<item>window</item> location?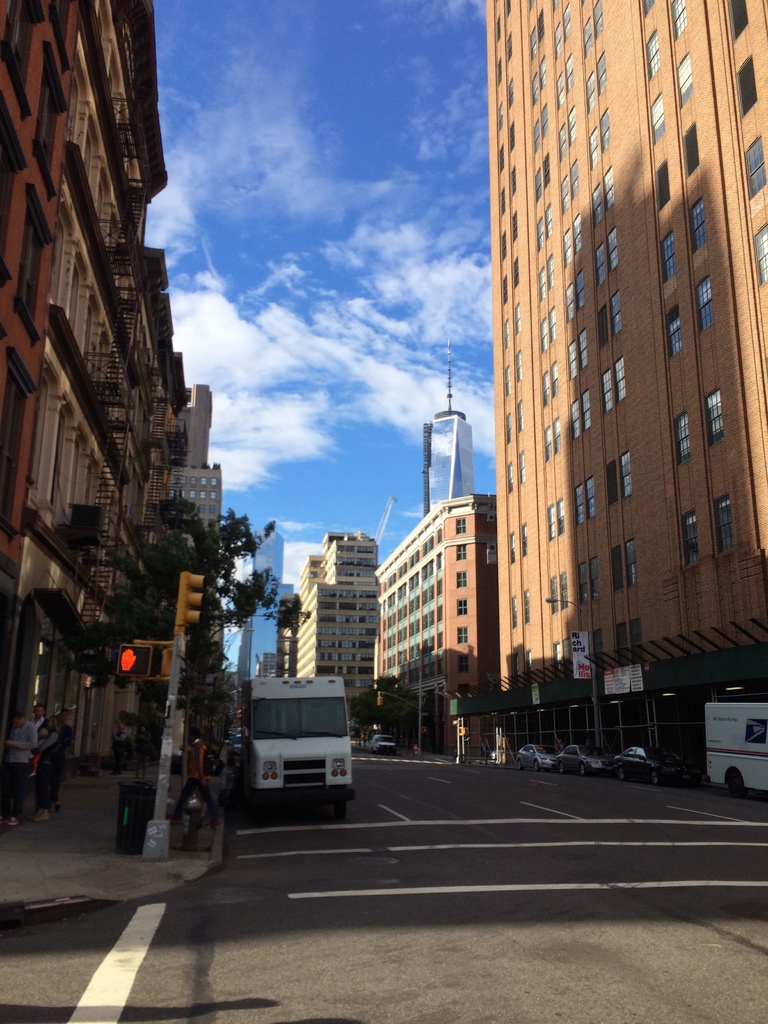
bbox(673, 413, 694, 455)
